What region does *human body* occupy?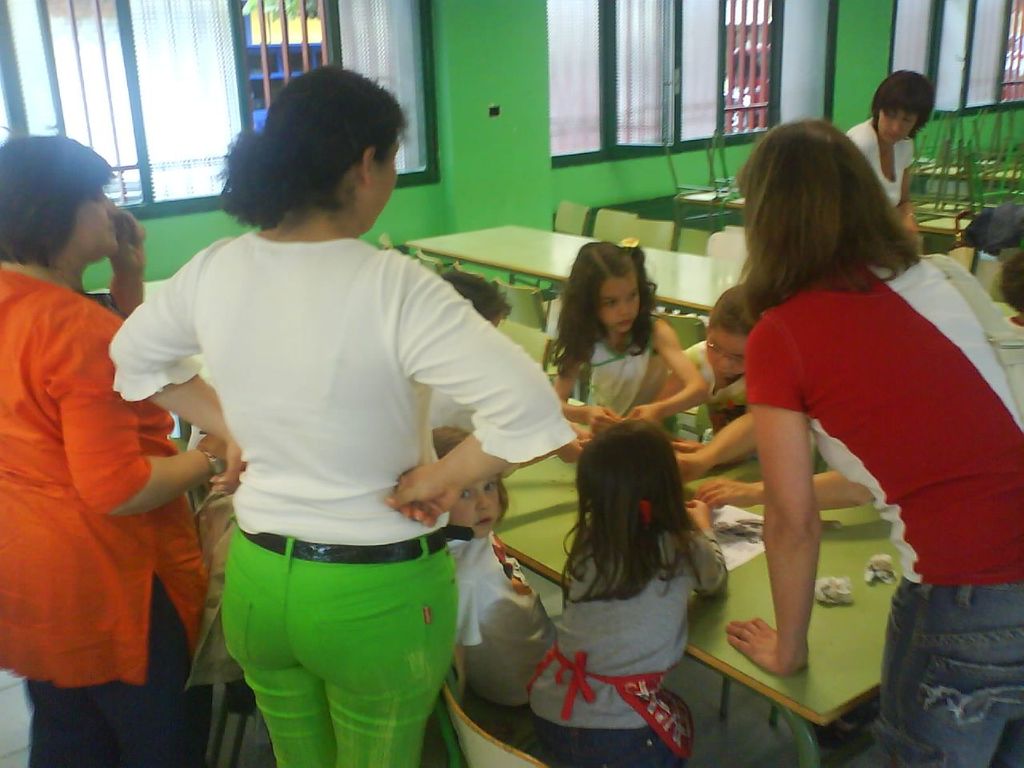
{"x1": 549, "y1": 310, "x2": 714, "y2": 435}.
